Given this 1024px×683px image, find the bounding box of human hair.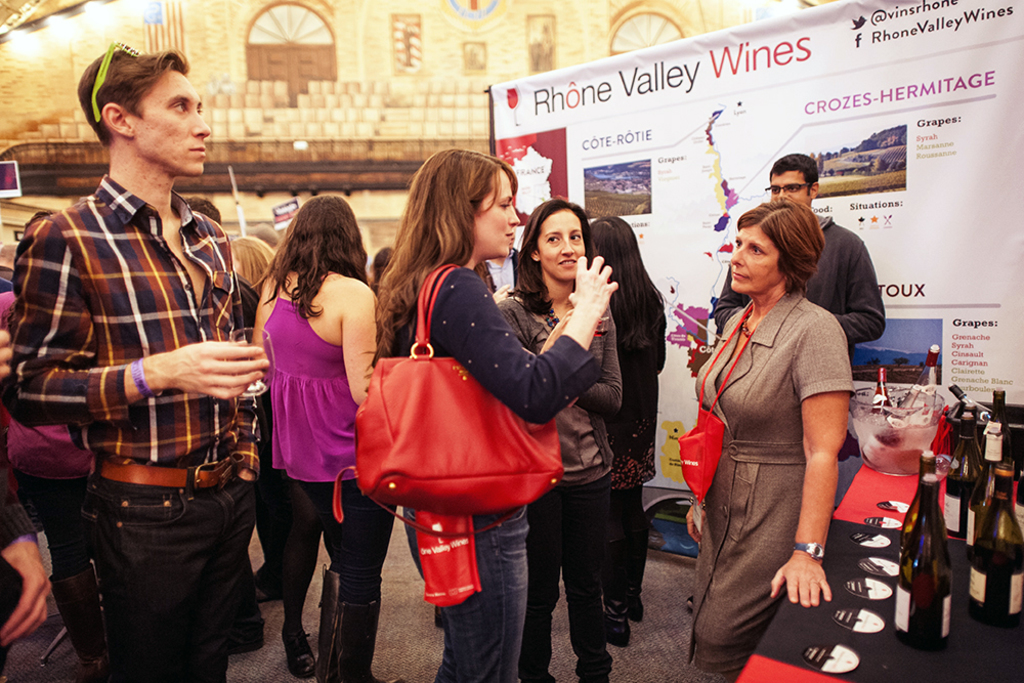
bbox=(727, 198, 829, 292).
